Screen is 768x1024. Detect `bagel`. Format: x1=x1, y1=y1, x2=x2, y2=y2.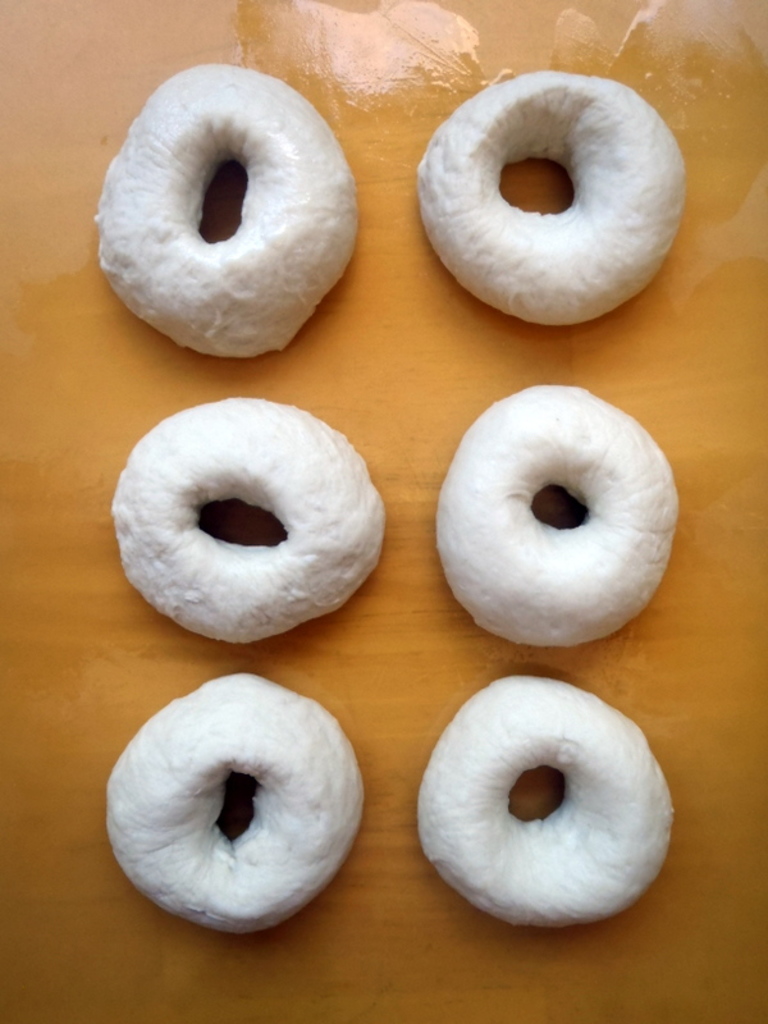
x1=434, y1=379, x2=678, y2=643.
